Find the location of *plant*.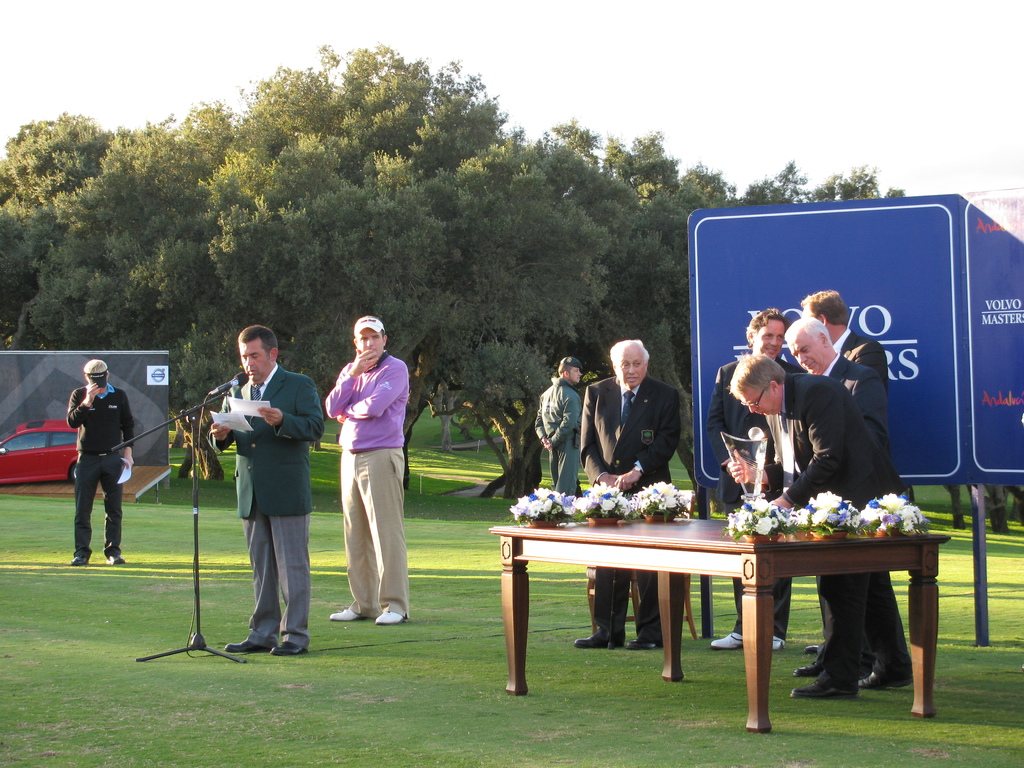
Location: (left=512, top=487, right=561, bottom=520).
